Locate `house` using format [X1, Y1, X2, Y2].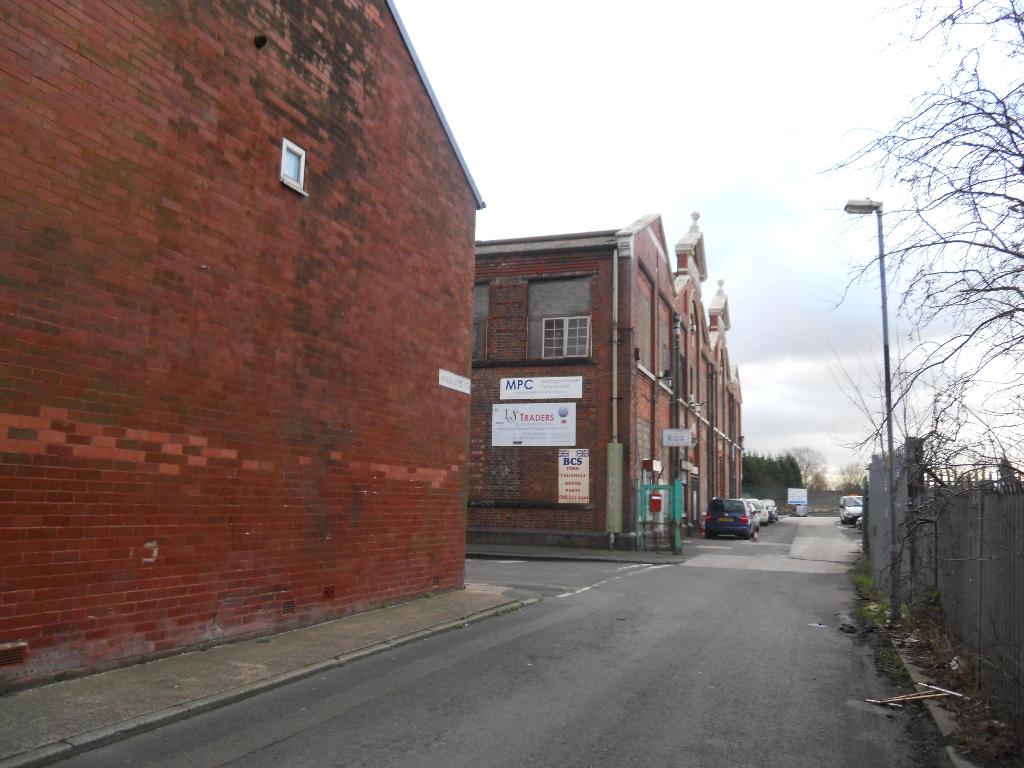
[0, 0, 487, 691].
